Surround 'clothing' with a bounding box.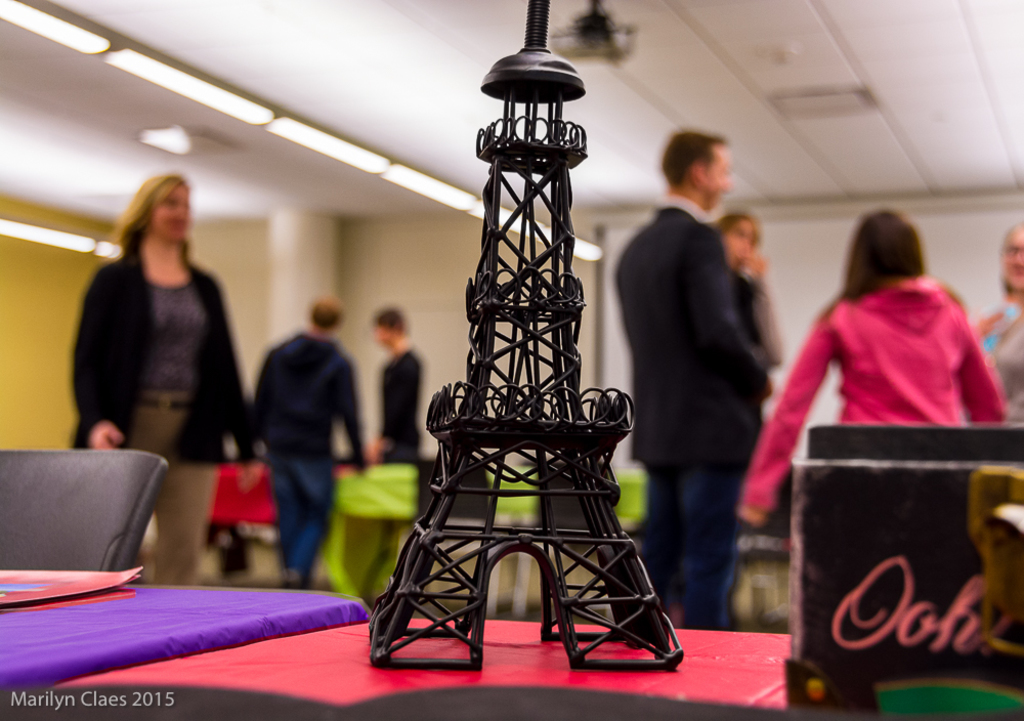
<region>732, 268, 777, 368</region>.
